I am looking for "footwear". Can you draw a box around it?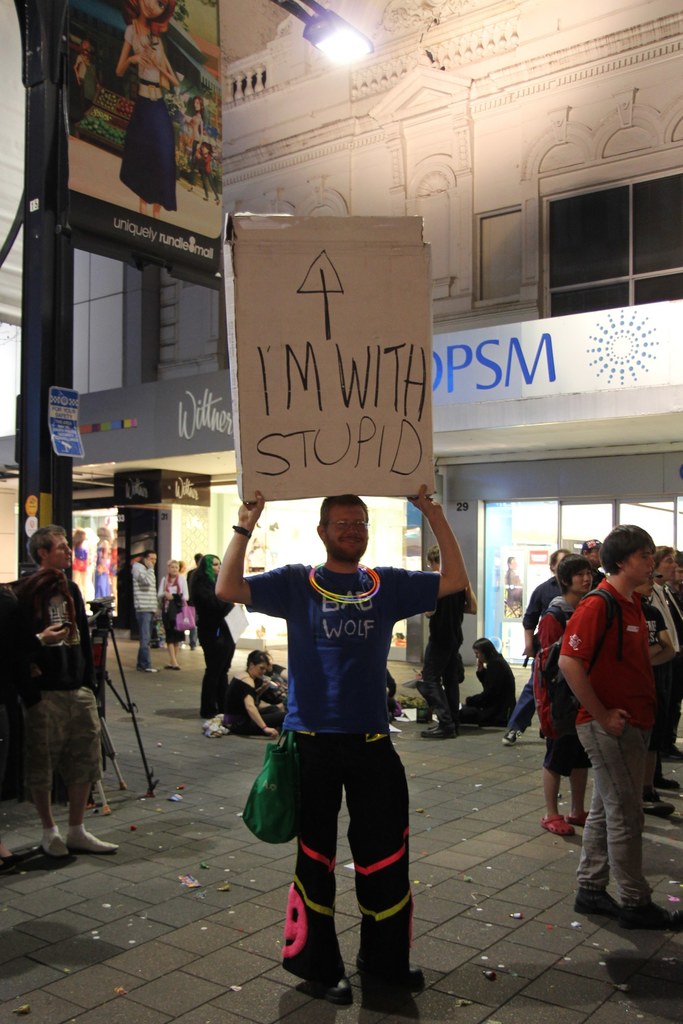
Sure, the bounding box is x1=188, y1=644, x2=195, y2=652.
